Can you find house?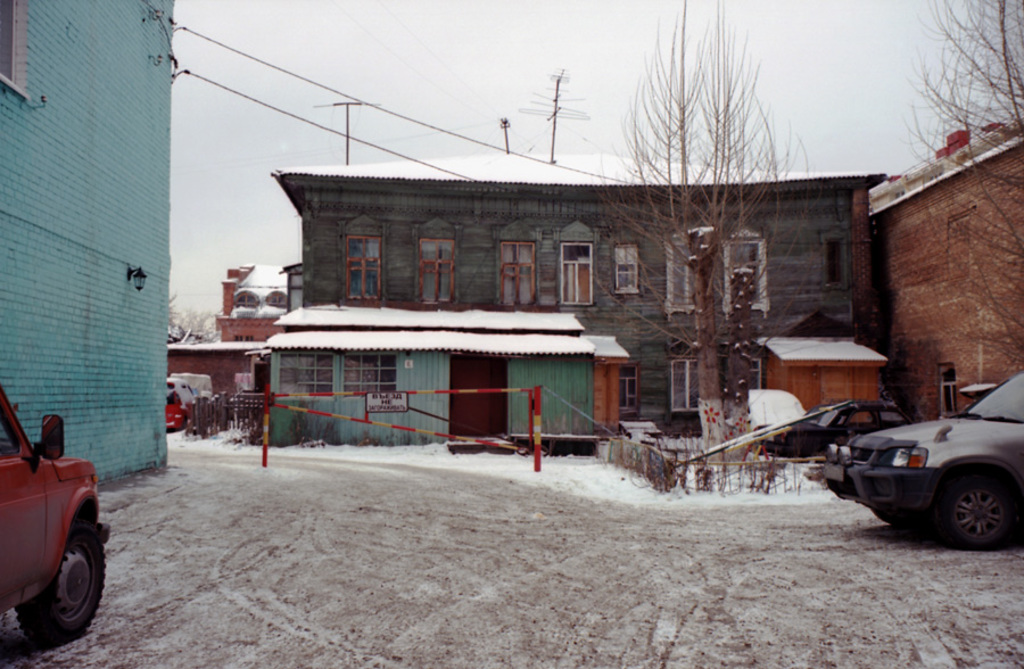
Yes, bounding box: <bbox>857, 115, 1023, 420</bbox>.
